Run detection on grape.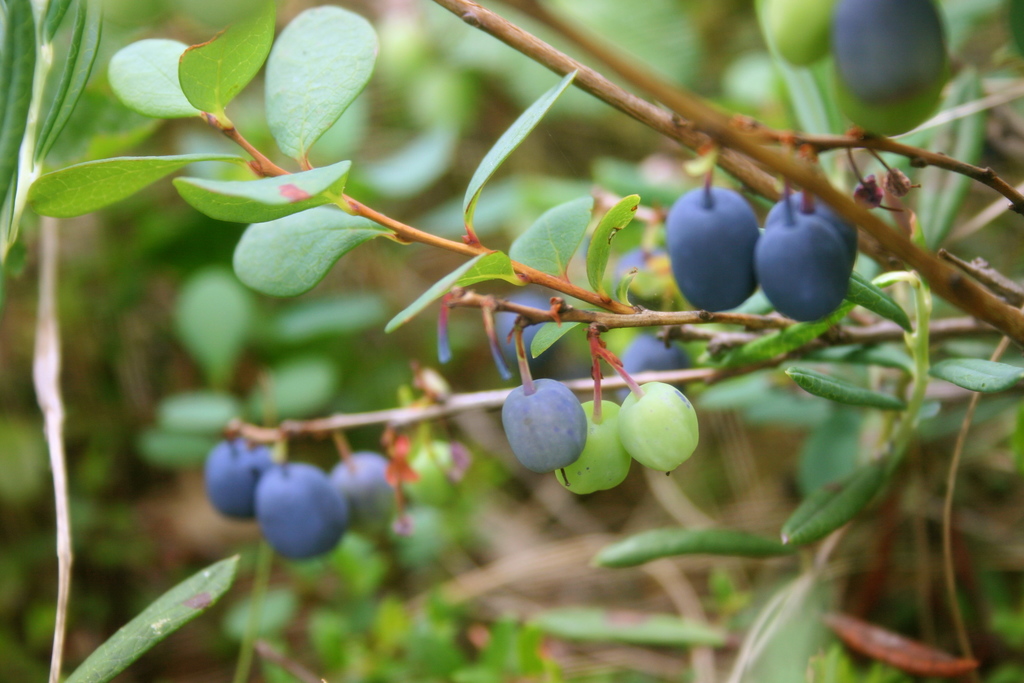
Result: bbox=[554, 400, 632, 498].
